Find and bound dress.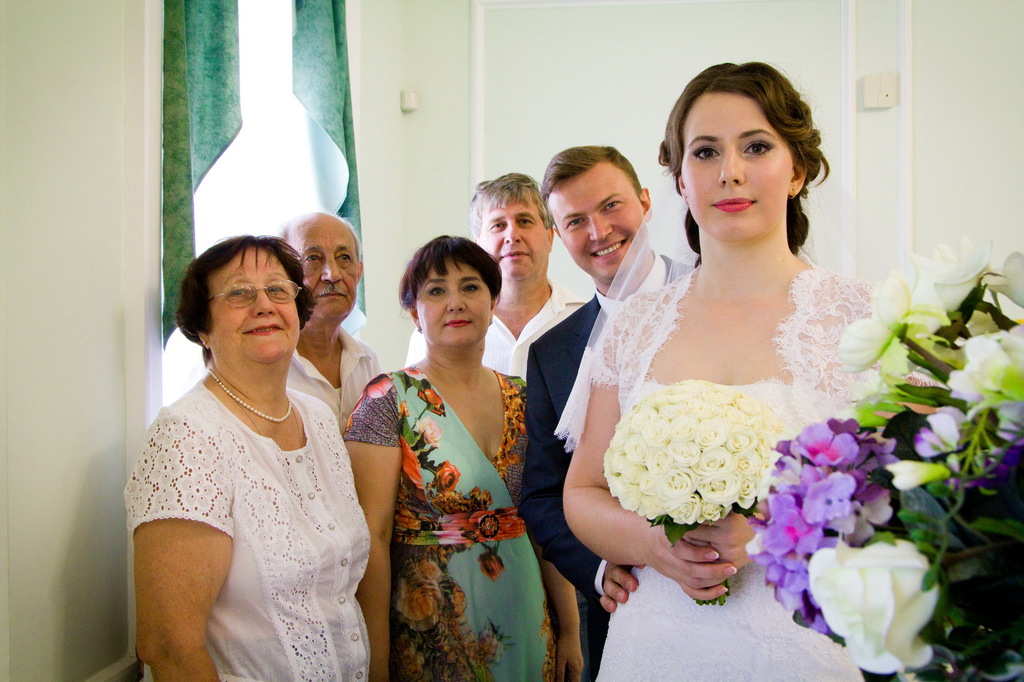
Bound: box(342, 366, 555, 681).
